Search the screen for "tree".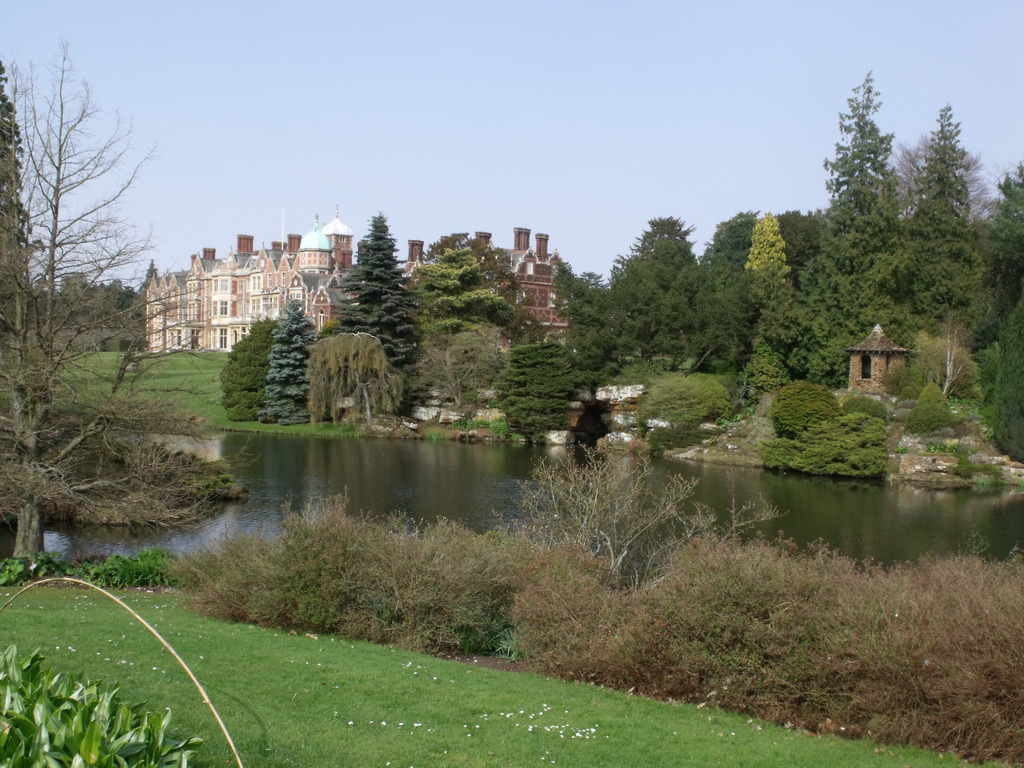
Found at box(499, 339, 594, 447).
